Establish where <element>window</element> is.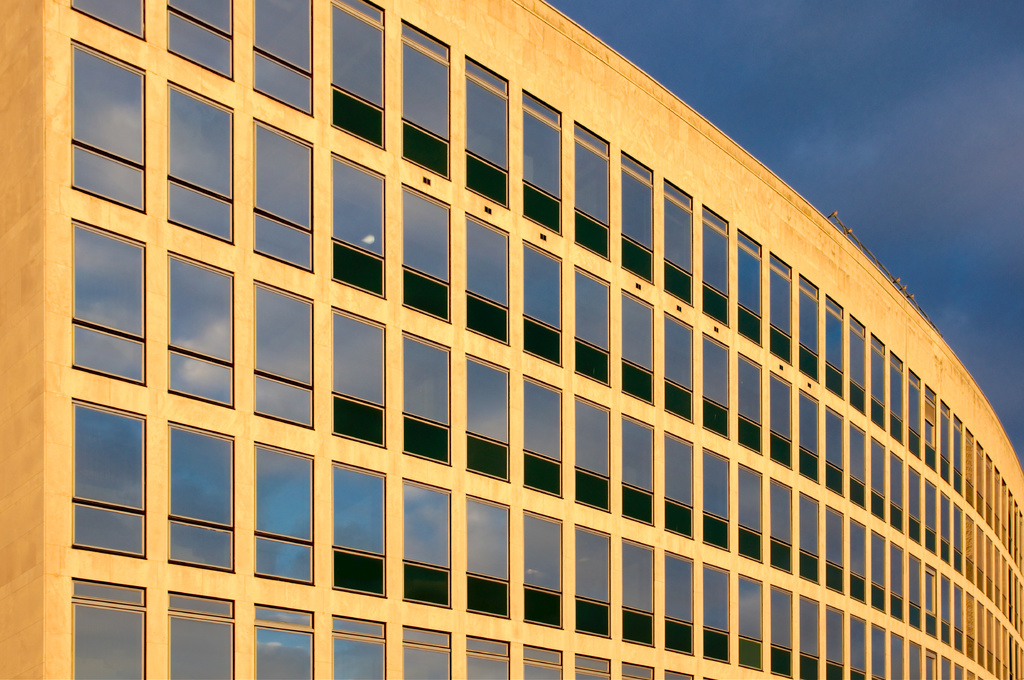
Established at [x1=330, y1=304, x2=387, y2=450].
